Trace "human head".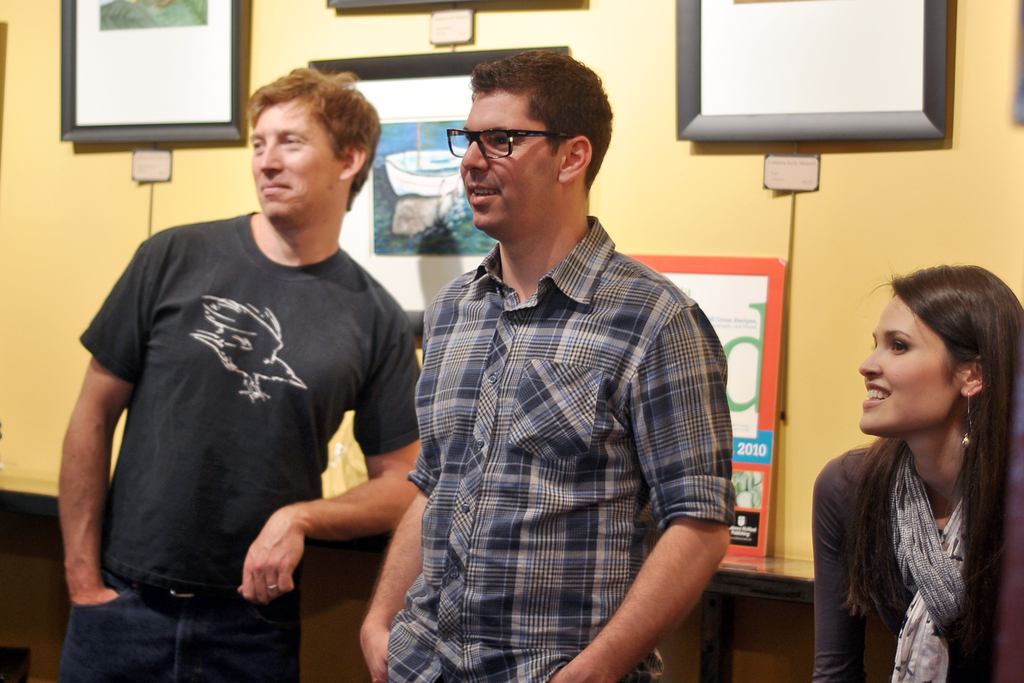
Traced to left=456, top=49, right=614, bottom=234.
